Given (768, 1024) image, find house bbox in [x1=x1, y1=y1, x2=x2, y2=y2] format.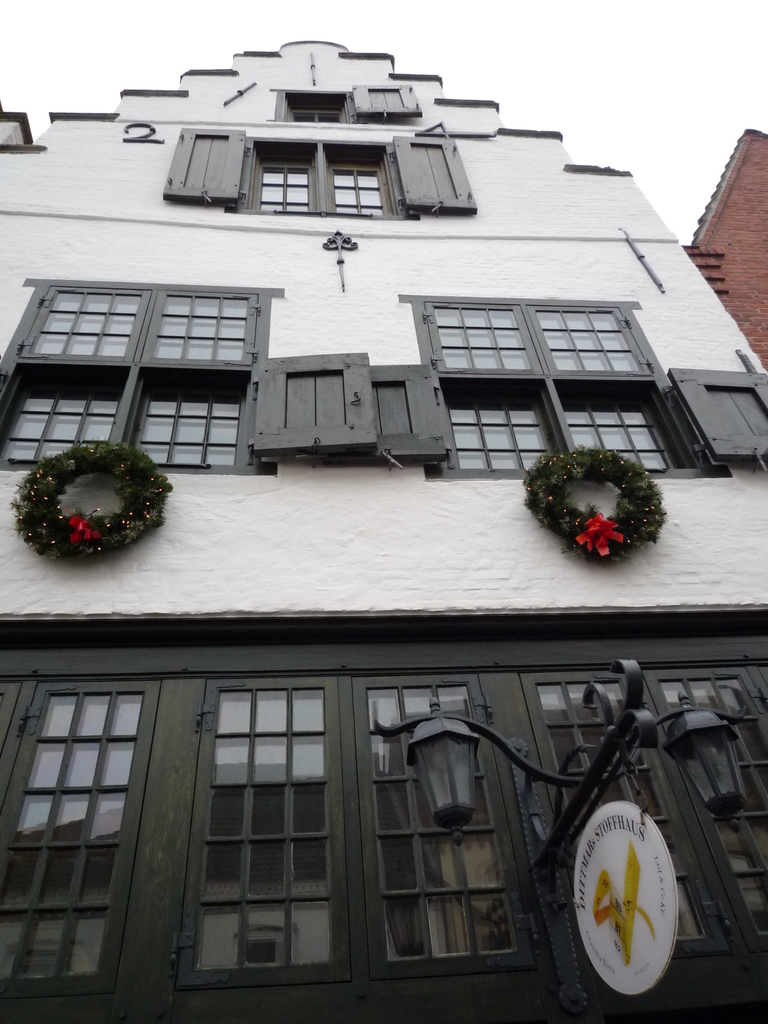
[x1=675, y1=125, x2=767, y2=367].
